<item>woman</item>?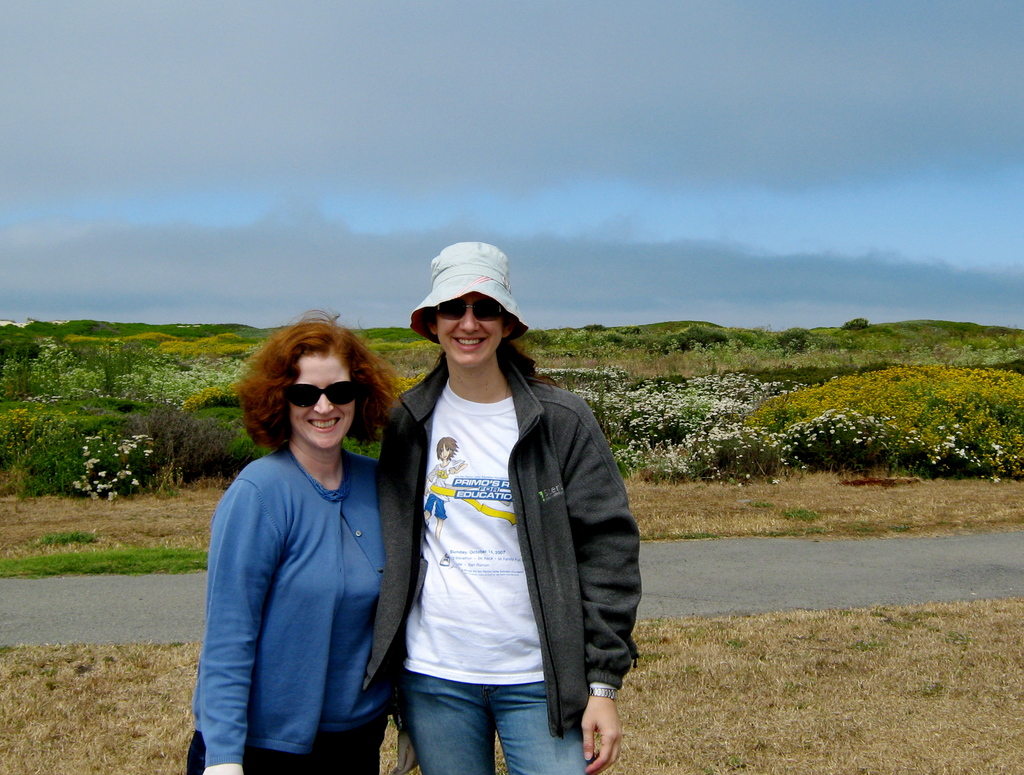
locate(364, 241, 646, 774)
